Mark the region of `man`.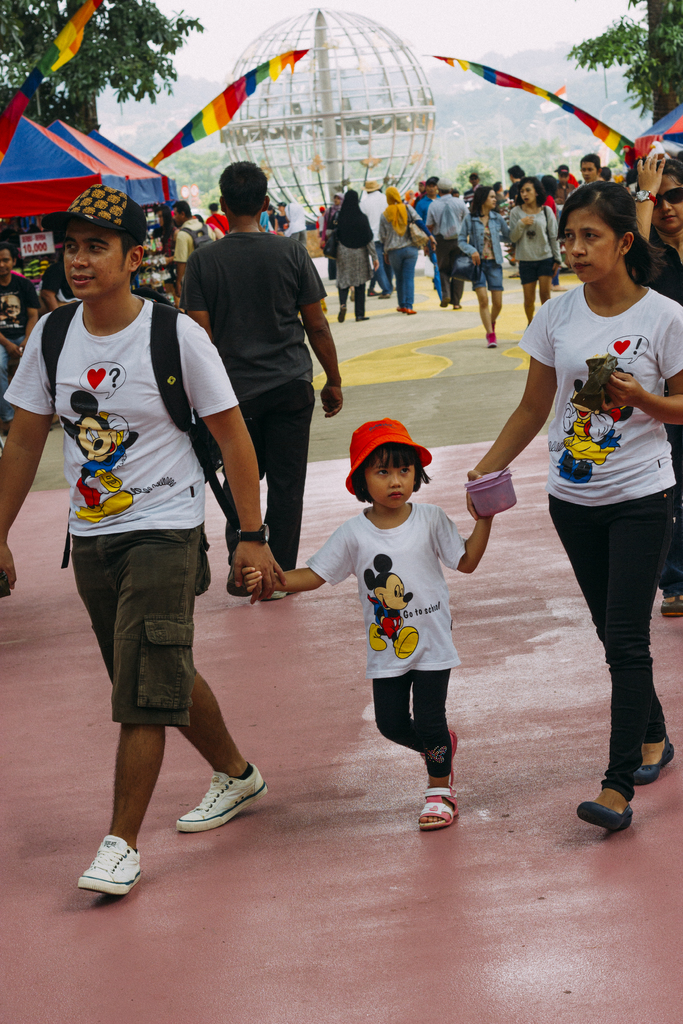
Region: bbox=(0, 244, 40, 431).
